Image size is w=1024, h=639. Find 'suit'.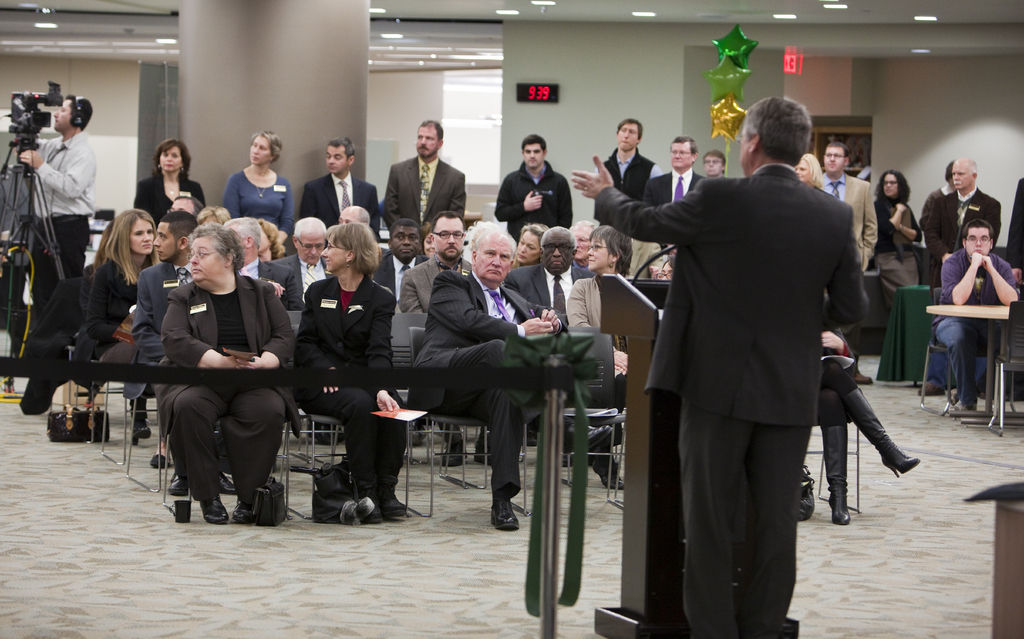
[left=303, top=174, right=383, bottom=238].
